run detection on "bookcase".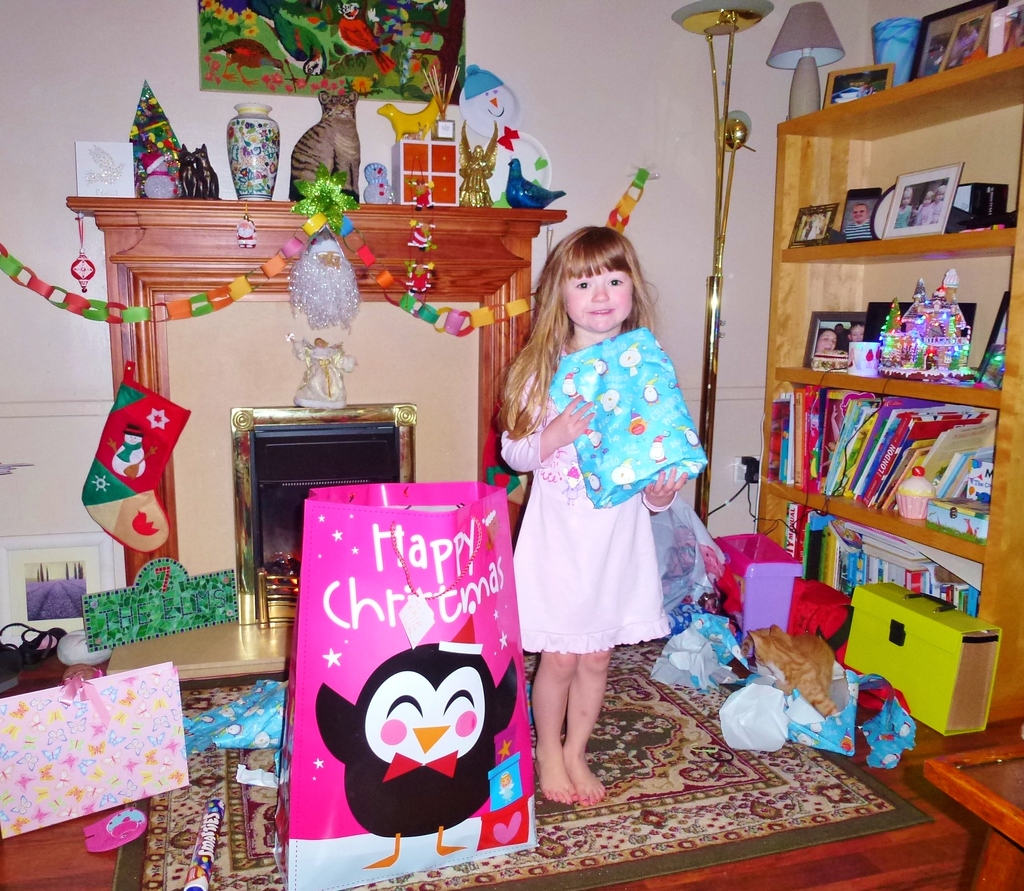
Result: (743,92,1021,774).
